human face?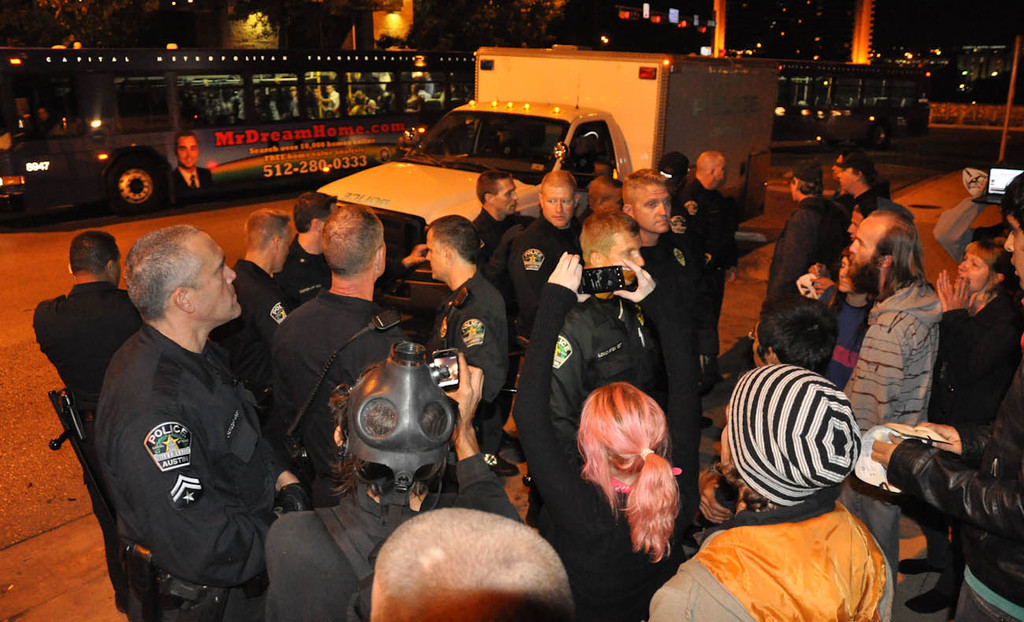
(left=1002, top=211, right=1023, bottom=290)
